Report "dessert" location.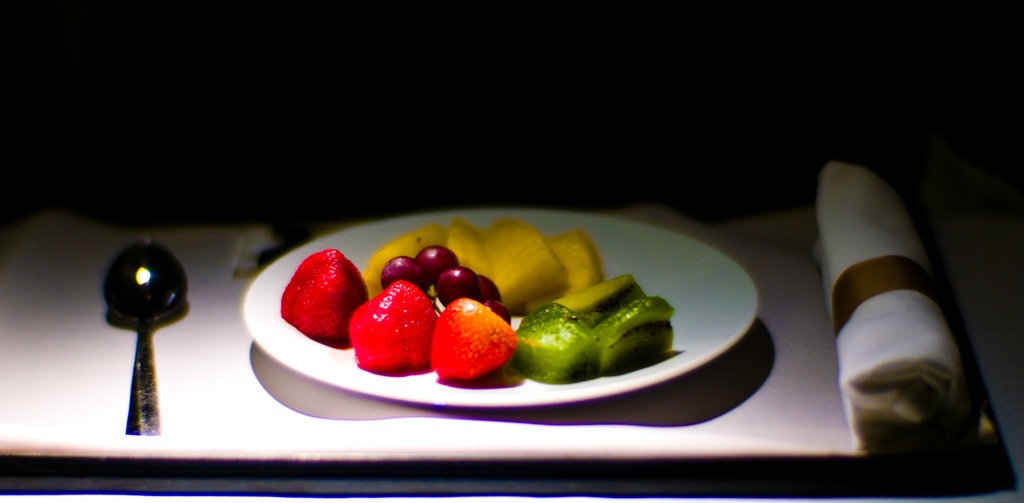
Report: (363, 225, 434, 288).
